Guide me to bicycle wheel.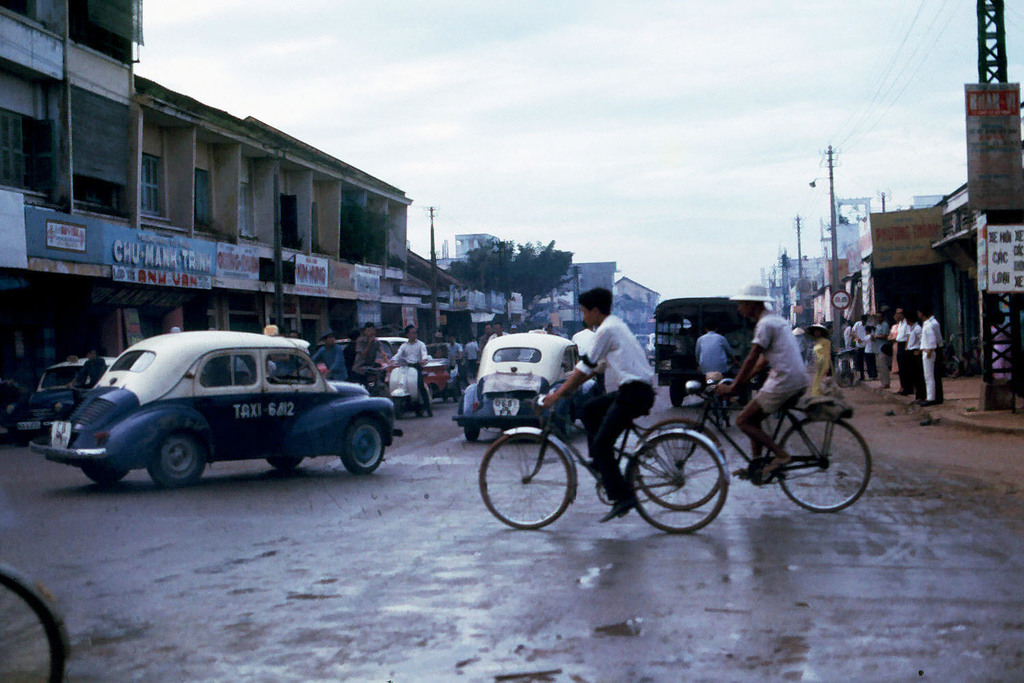
Guidance: (629, 418, 727, 512).
